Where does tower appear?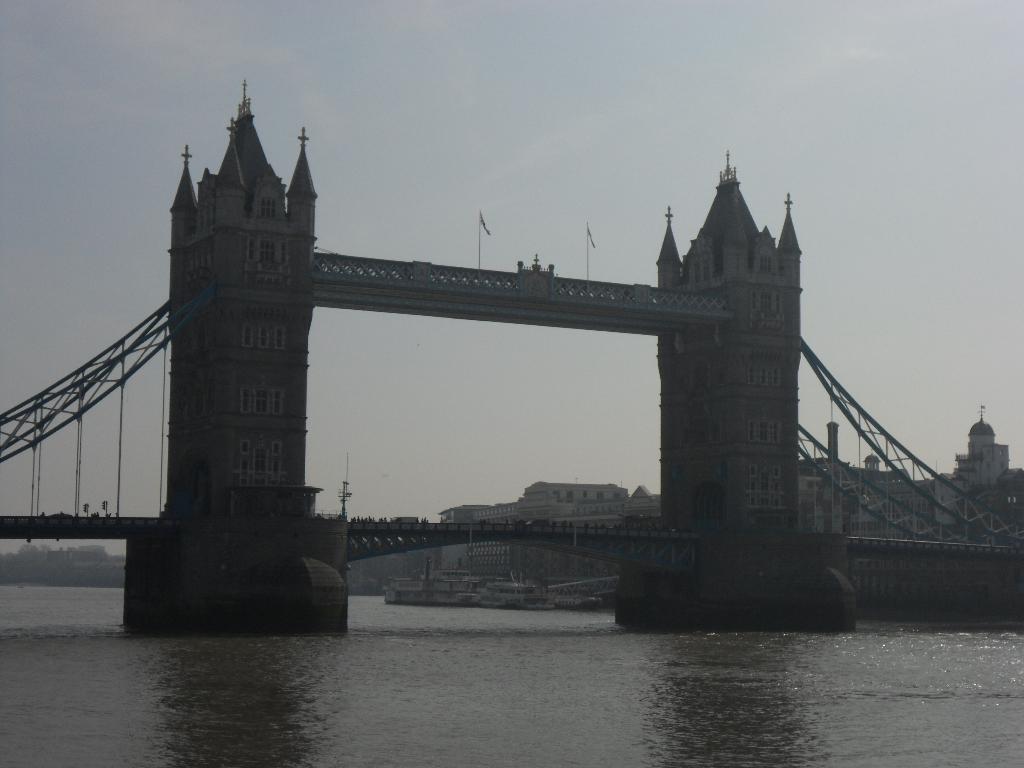
Appears at rect(131, 77, 353, 638).
